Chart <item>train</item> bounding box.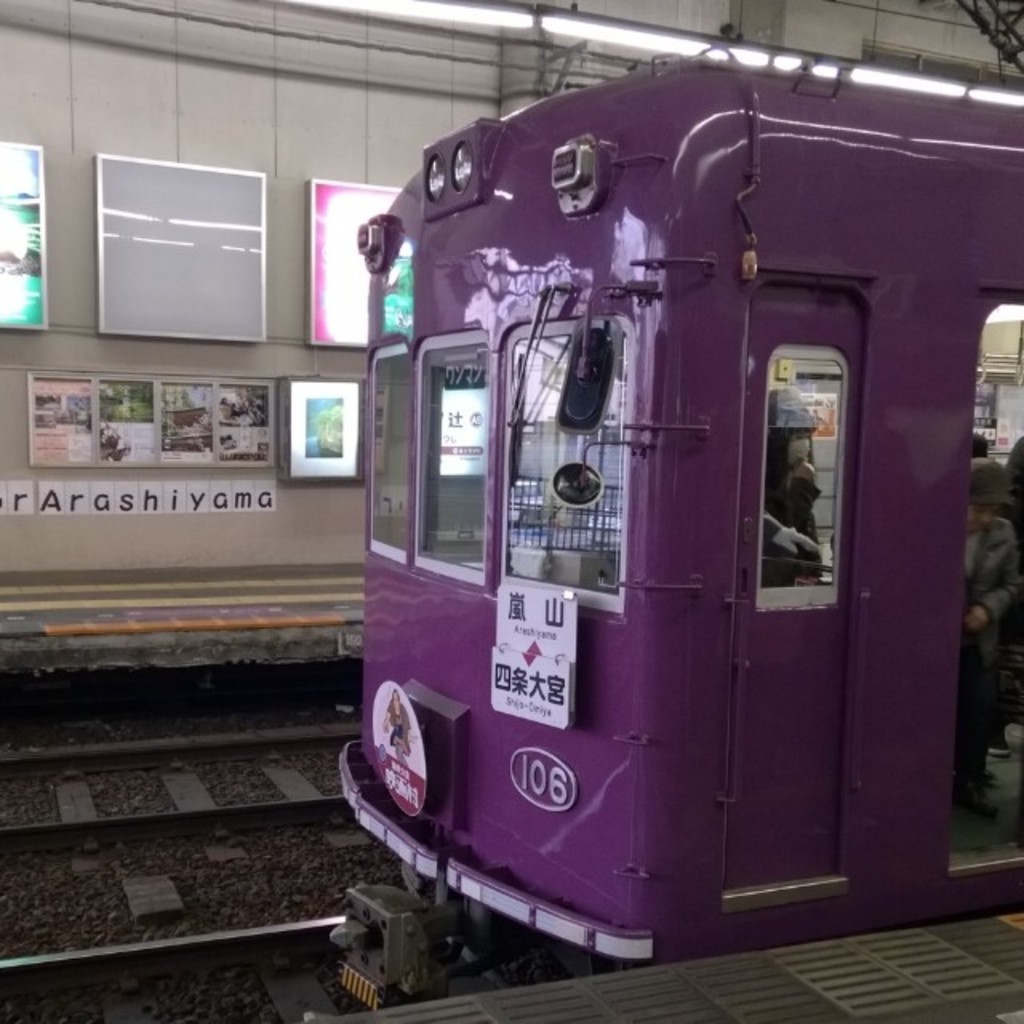
Charted: Rect(328, 0, 1022, 1016).
